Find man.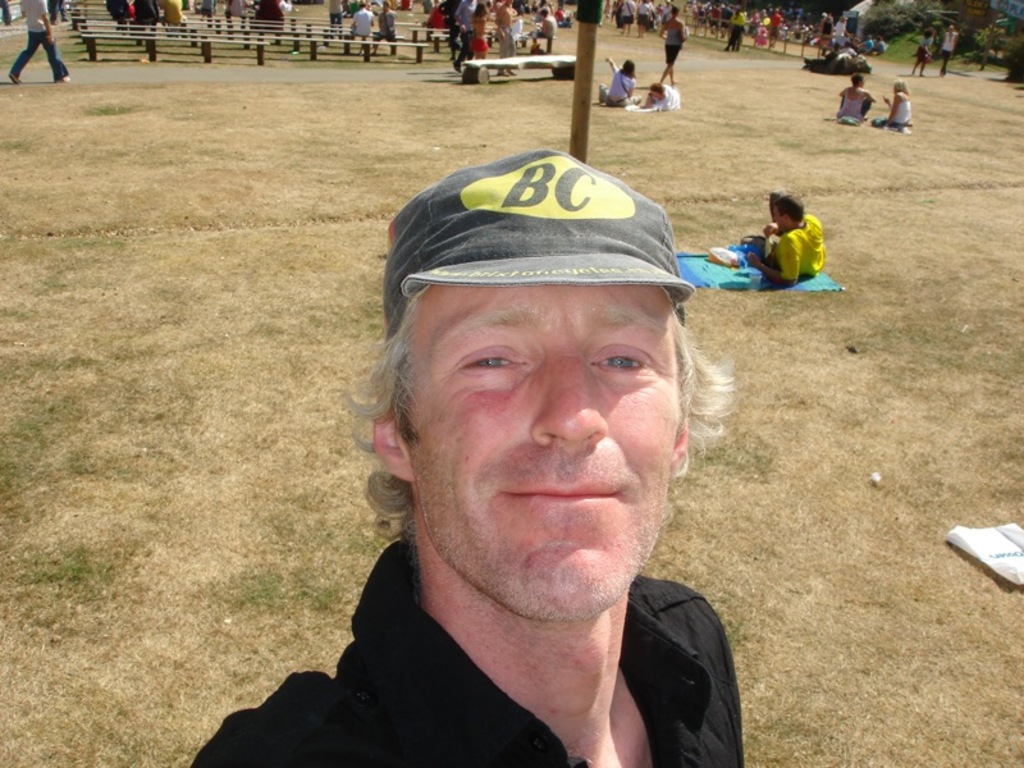
x1=6, y1=0, x2=72, y2=91.
